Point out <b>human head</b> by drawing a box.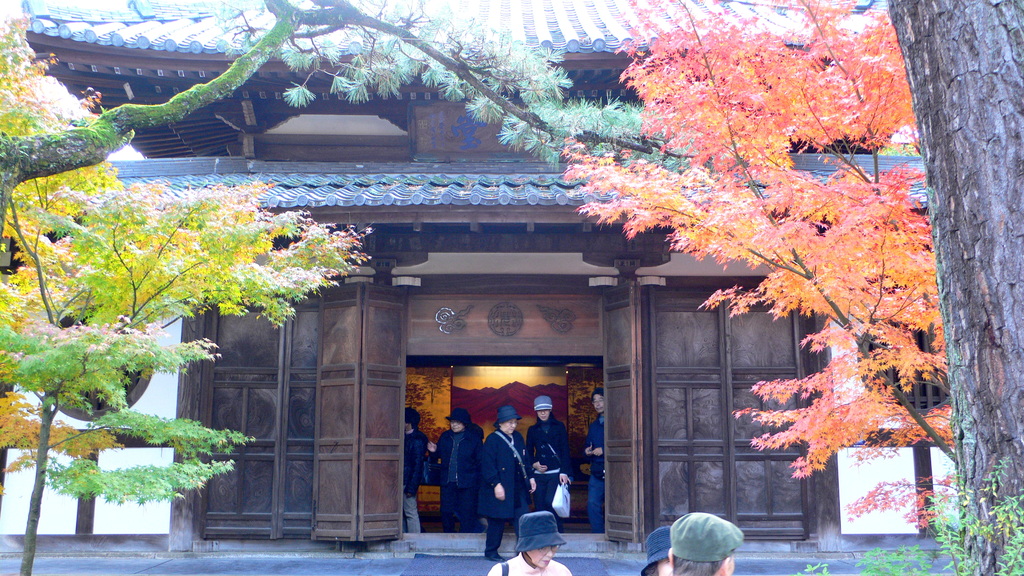
x1=403 y1=408 x2=420 y2=433.
